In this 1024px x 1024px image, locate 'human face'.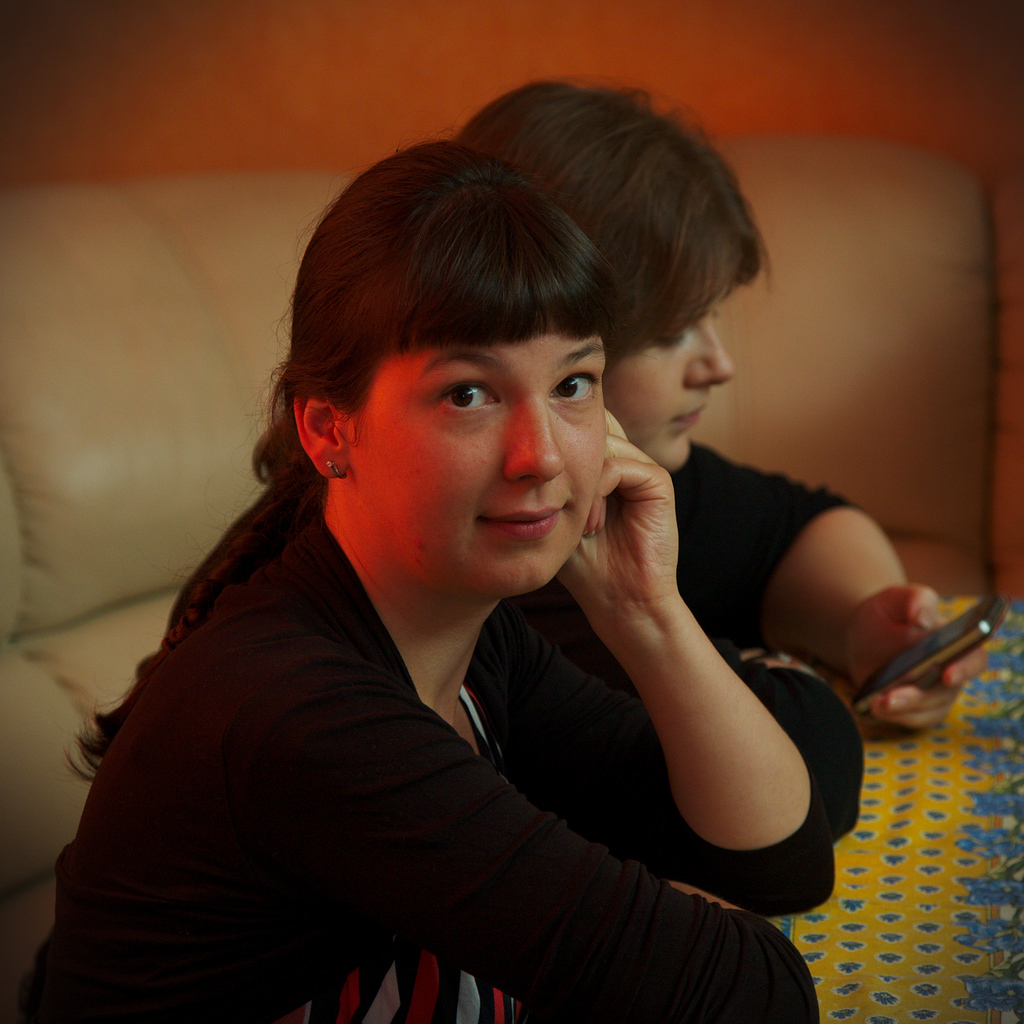
Bounding box: [608,288,733,473].
